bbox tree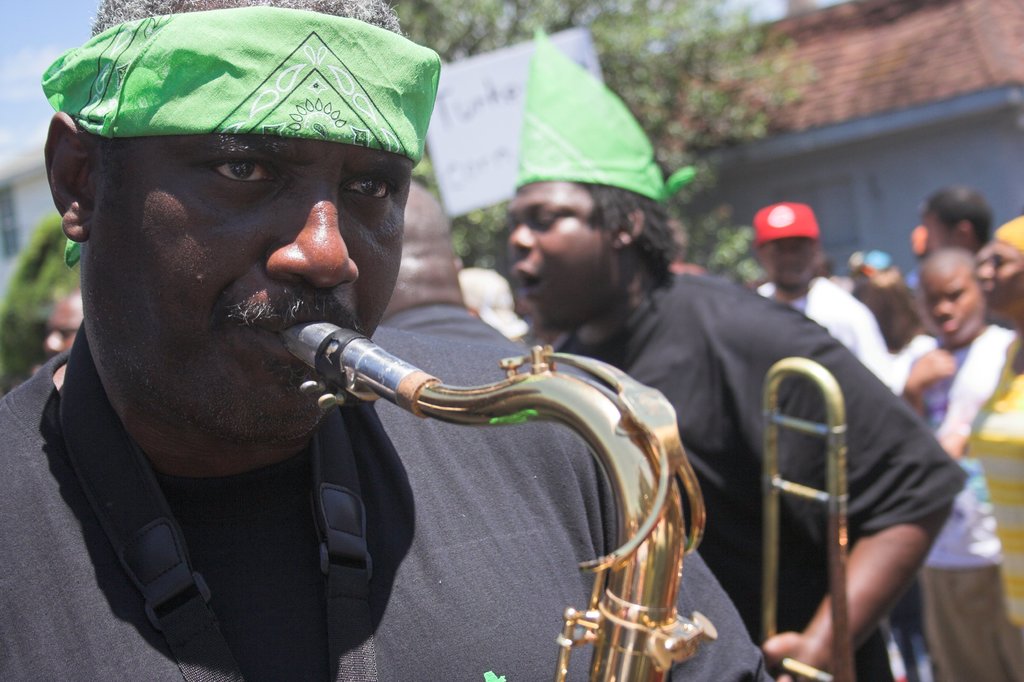
box=[0, 236, 99, 391]
